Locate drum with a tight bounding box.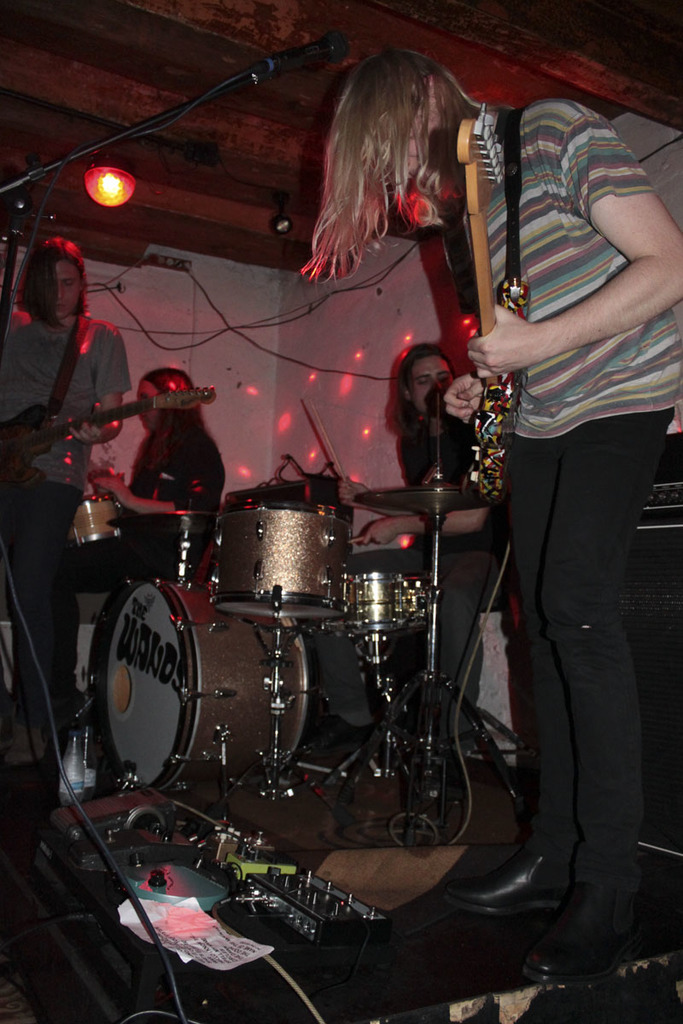
x1=214, y1=483, x2=348, y2=620.
